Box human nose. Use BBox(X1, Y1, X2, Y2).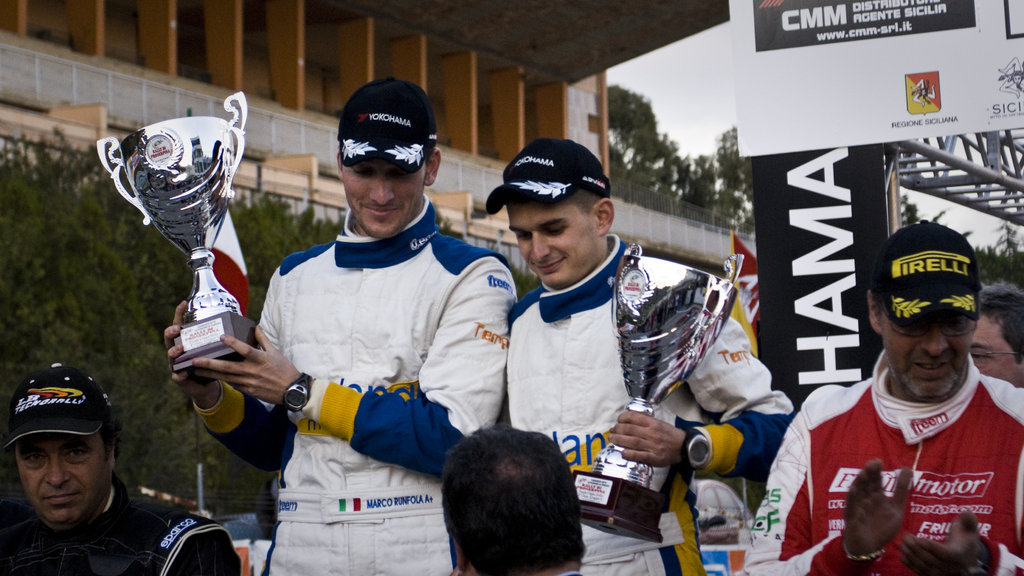
BBox(918, 330, 950, 356).
